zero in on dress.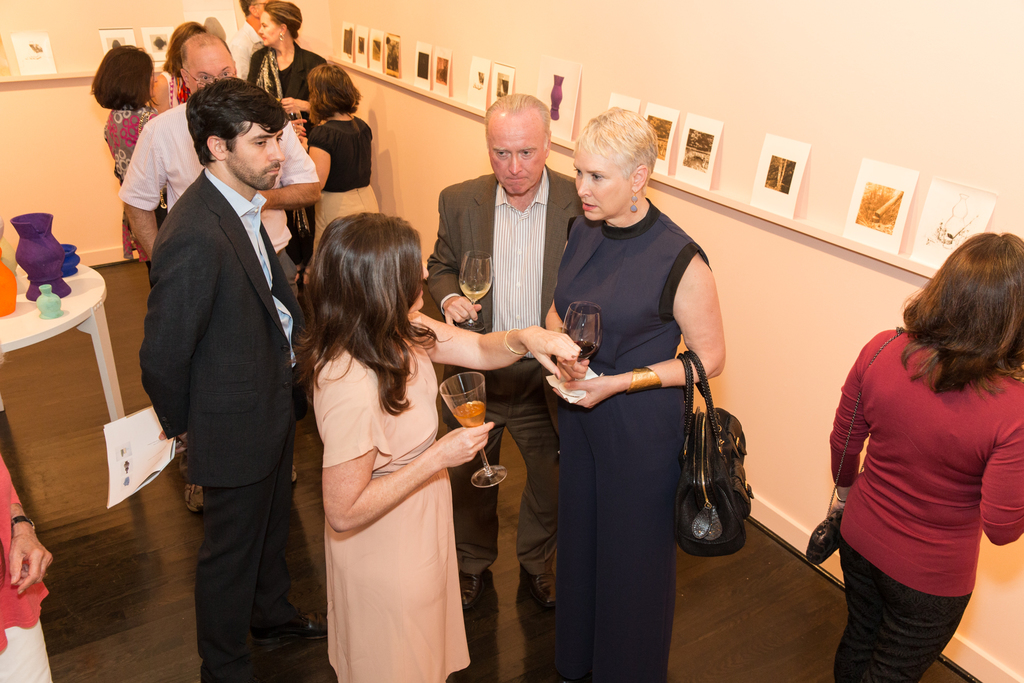
Zeroed in: bbox(246, 45, 324, 261).
